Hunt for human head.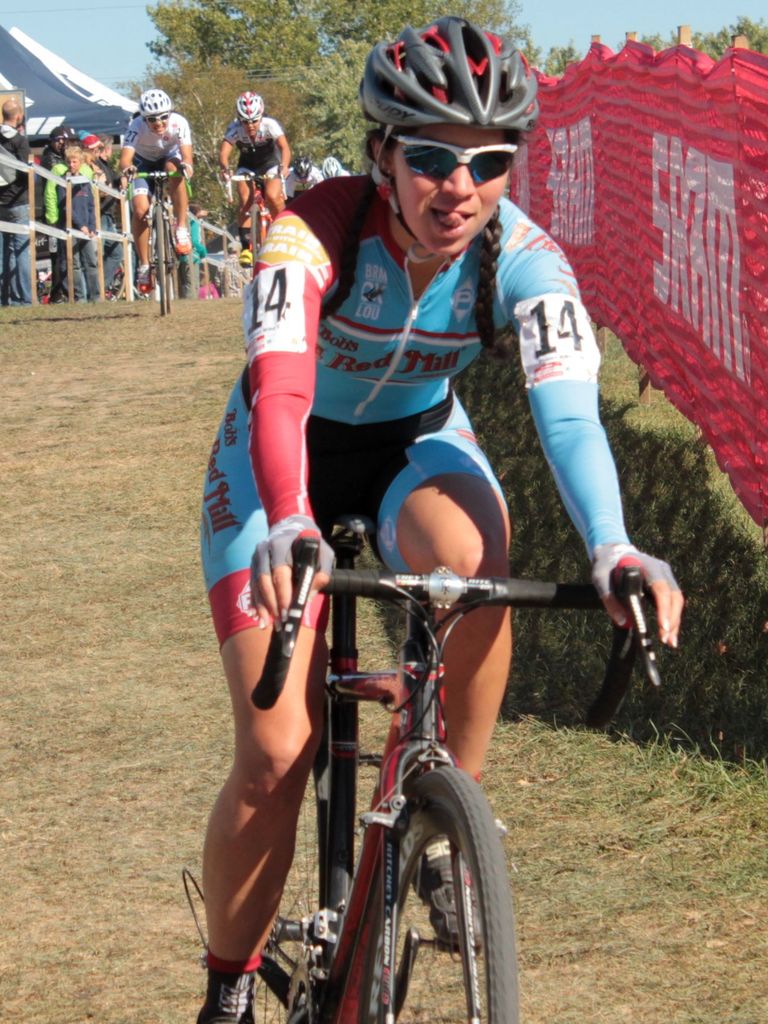
Hunted down at 138, 88, 173, 137.
